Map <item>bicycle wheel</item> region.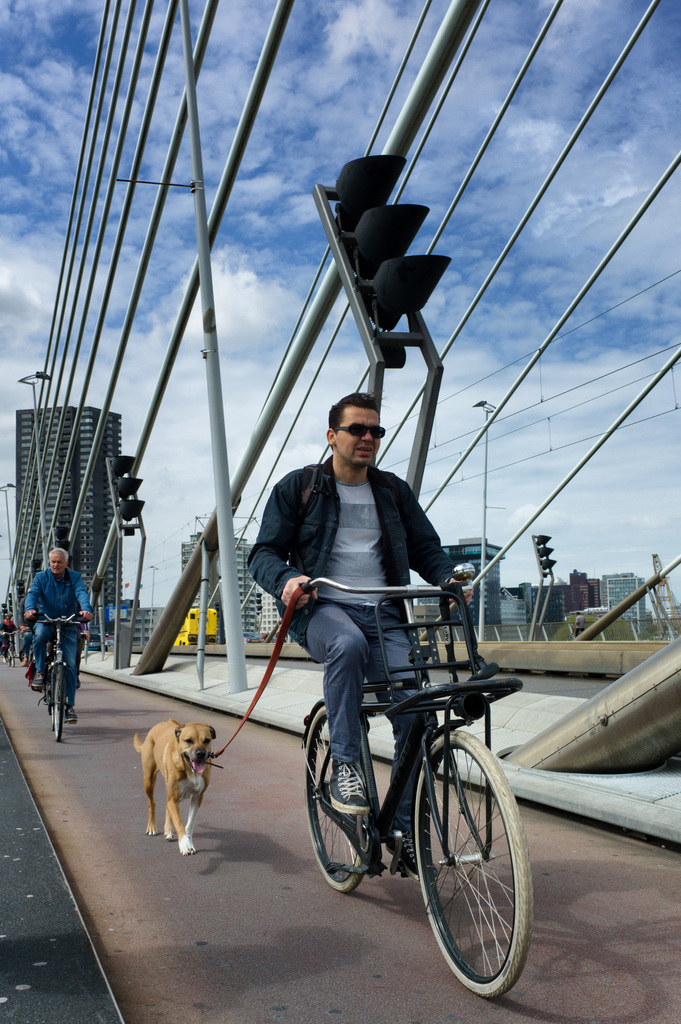
Mapped to region(298, 706, 370, 888).
